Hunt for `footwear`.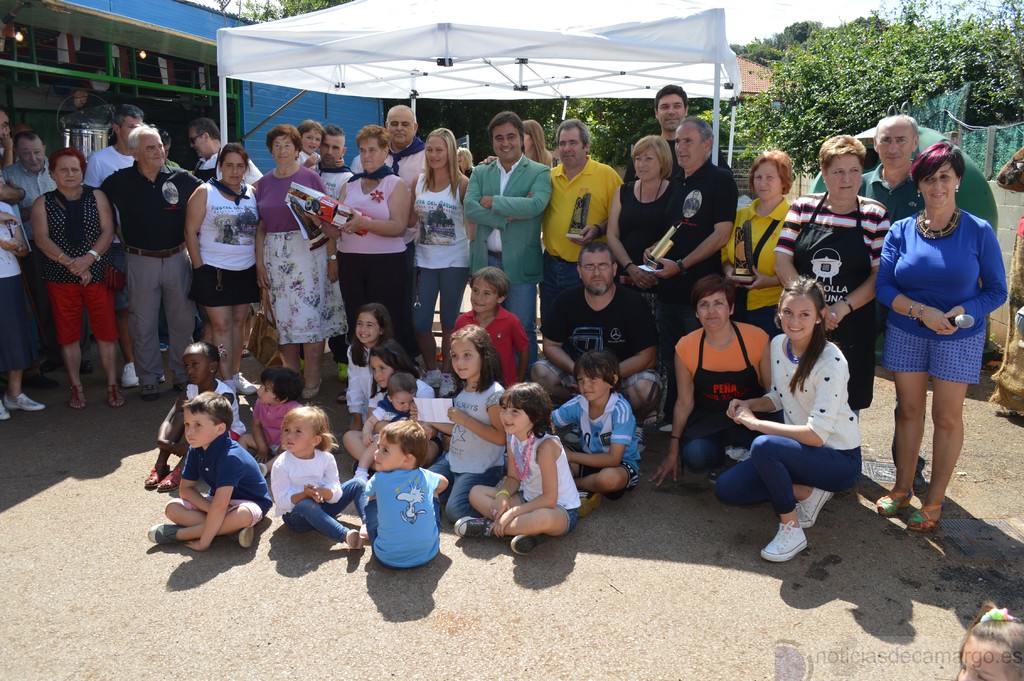
Hunted down at <region>635, 423, 648, 453</region>.
